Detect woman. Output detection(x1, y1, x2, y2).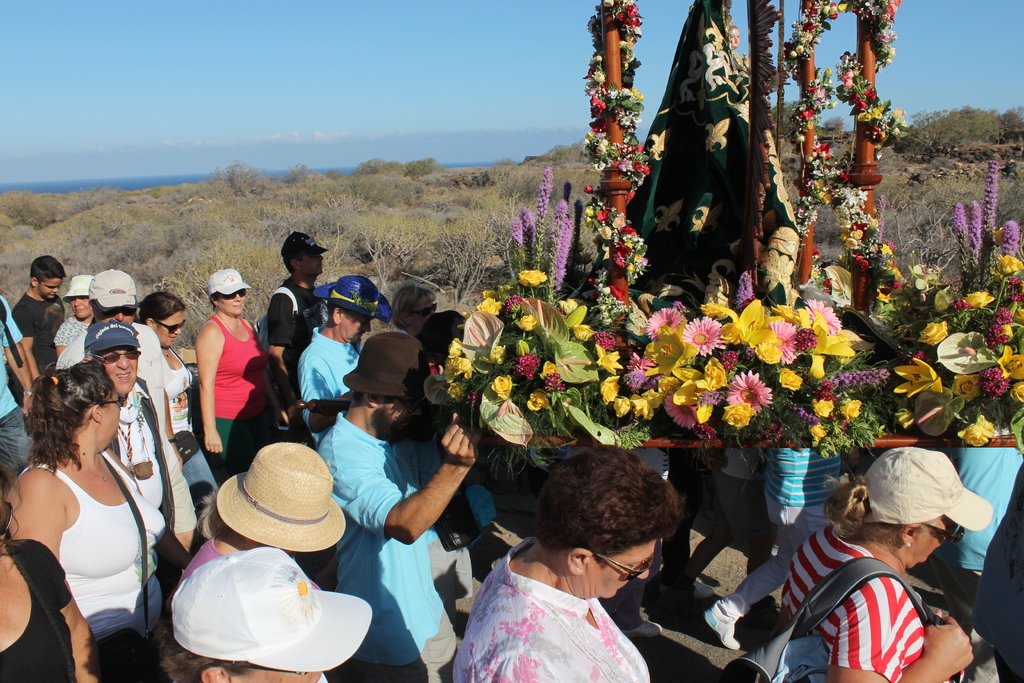
detection(385, 278, 433, 342).
